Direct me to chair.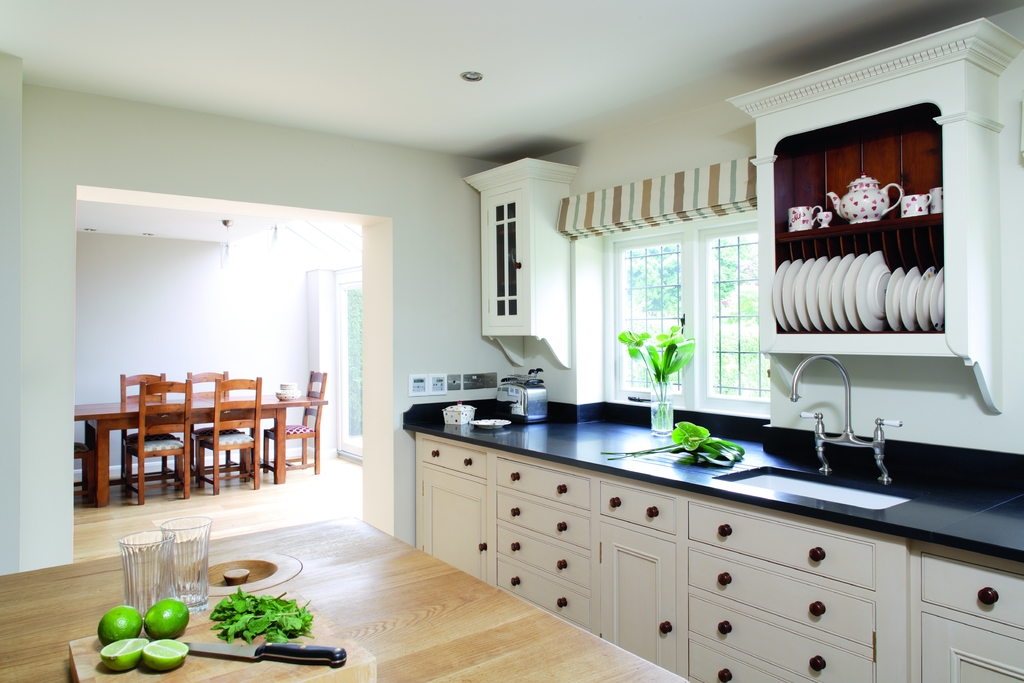
Direction: rect(114, 368, 172, 450).
